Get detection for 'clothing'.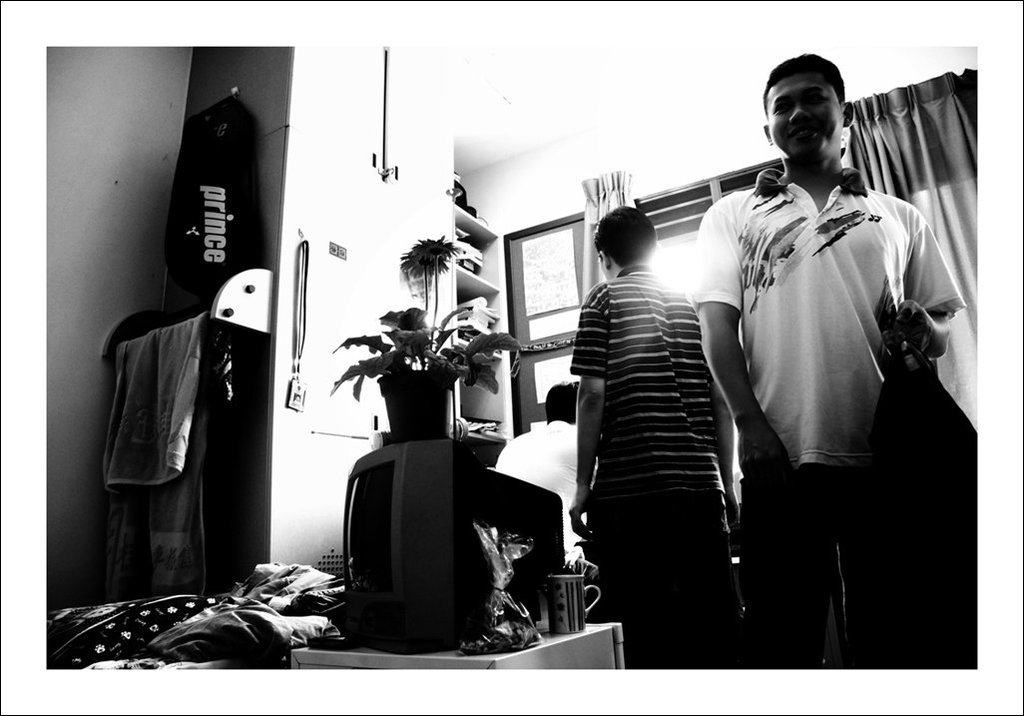
Detection: BBox(568, 262, 740, 666).
